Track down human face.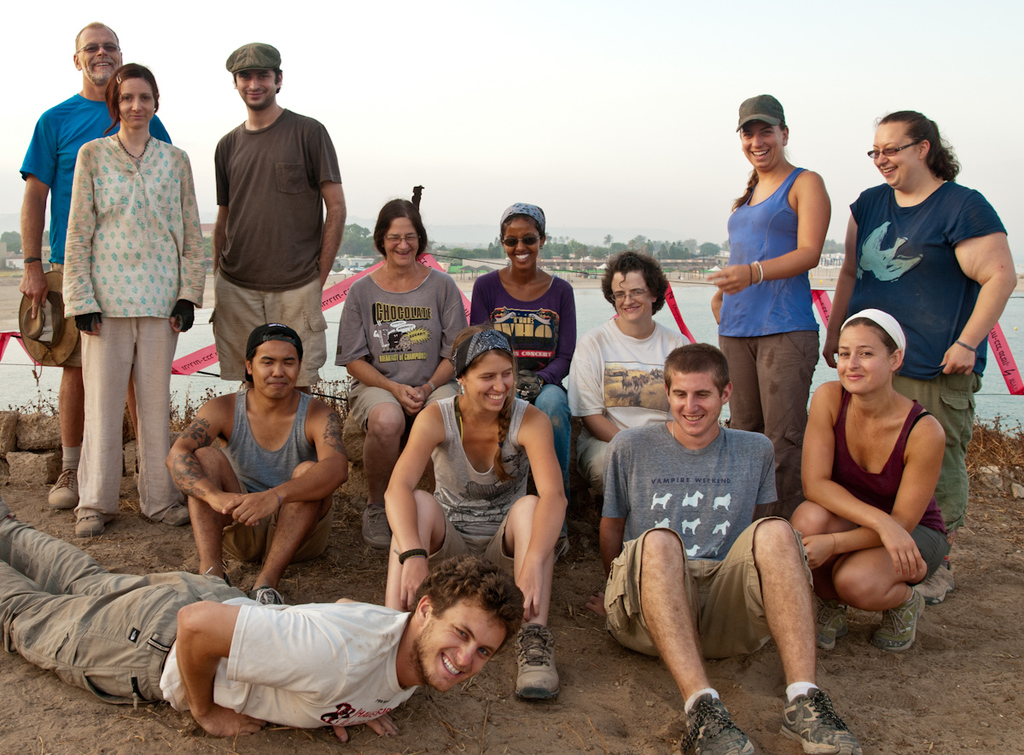
Tracked to 235 71 271 109.
